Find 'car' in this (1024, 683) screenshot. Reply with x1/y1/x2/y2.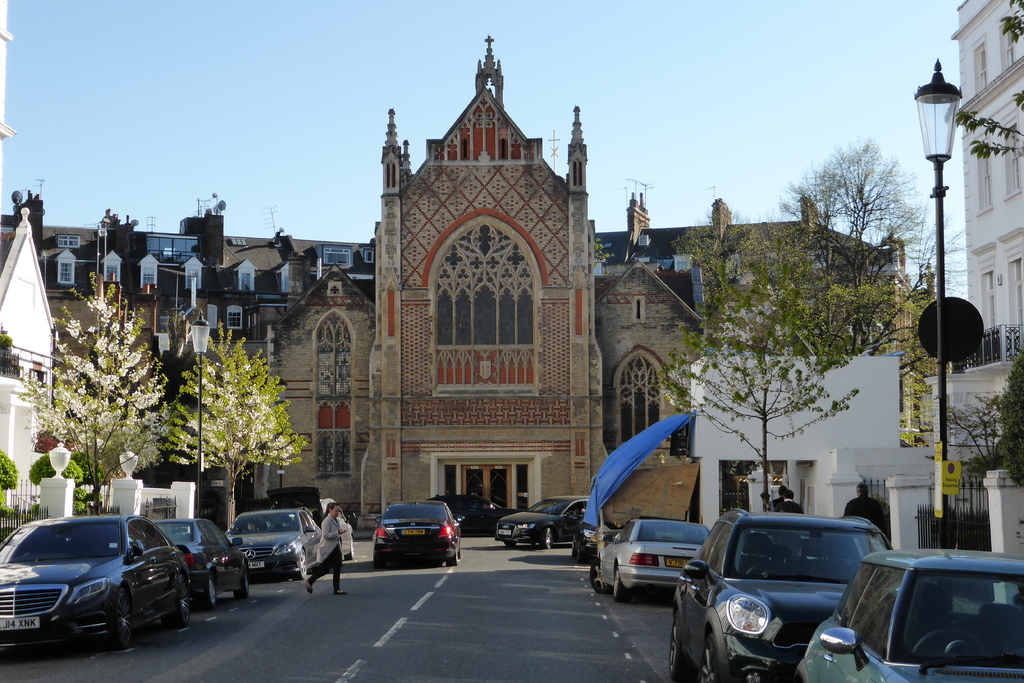
668/507/894/682.
